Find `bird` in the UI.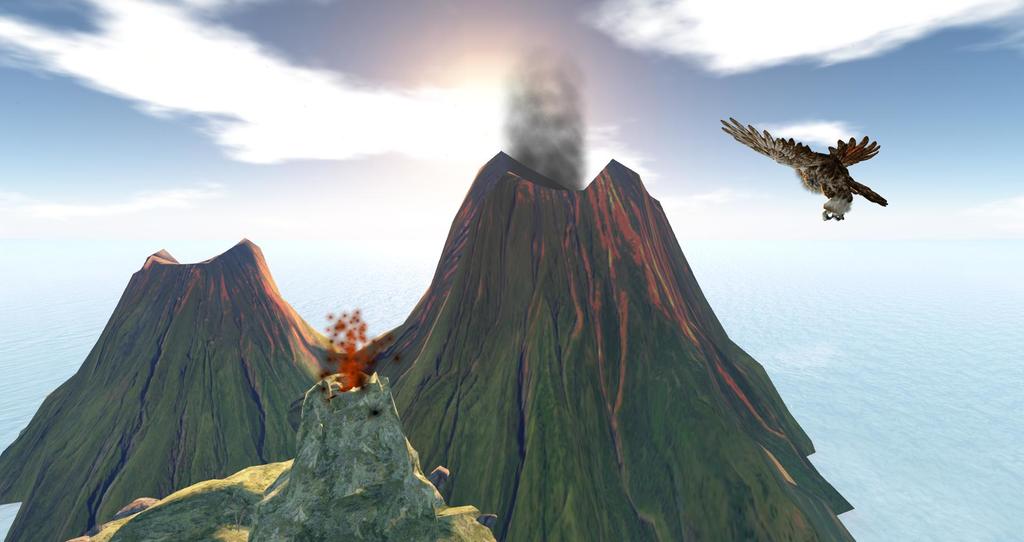
UI element at bbox(723, 112, 895, 216).
